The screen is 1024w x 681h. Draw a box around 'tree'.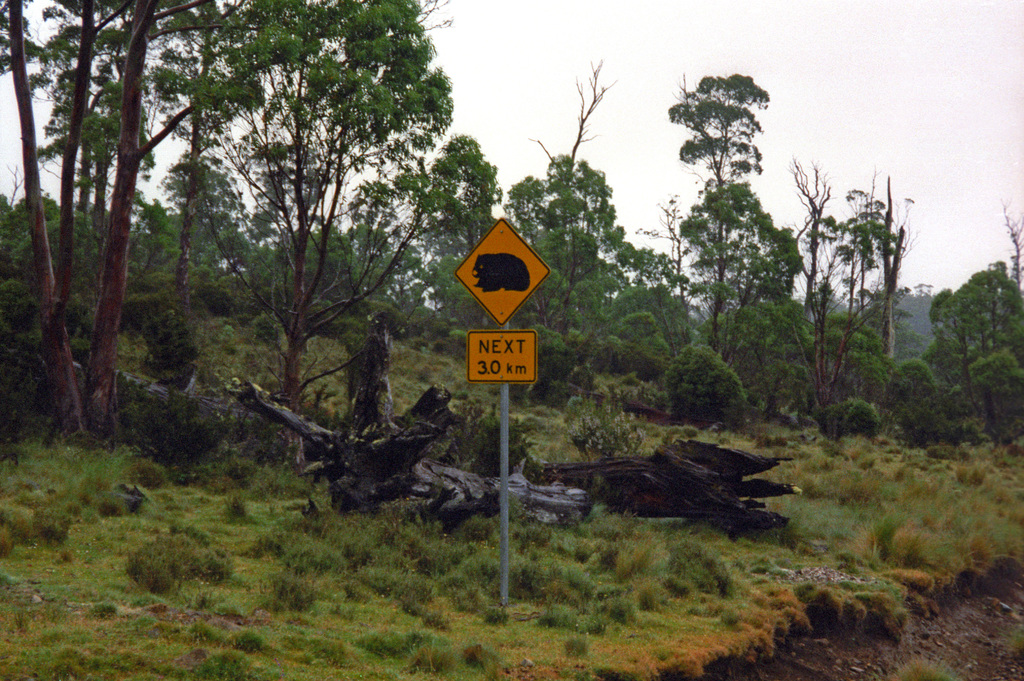
select_region(933, 257, 1023, 405).
